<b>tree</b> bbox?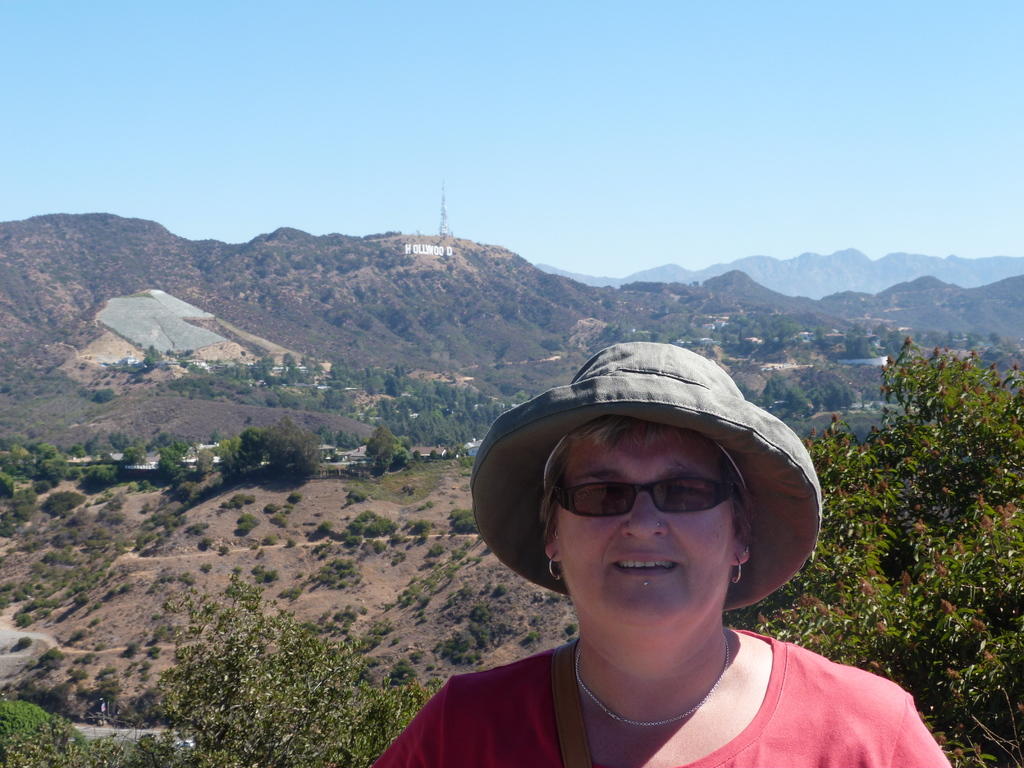
crop(158, 446, 184, 481)
